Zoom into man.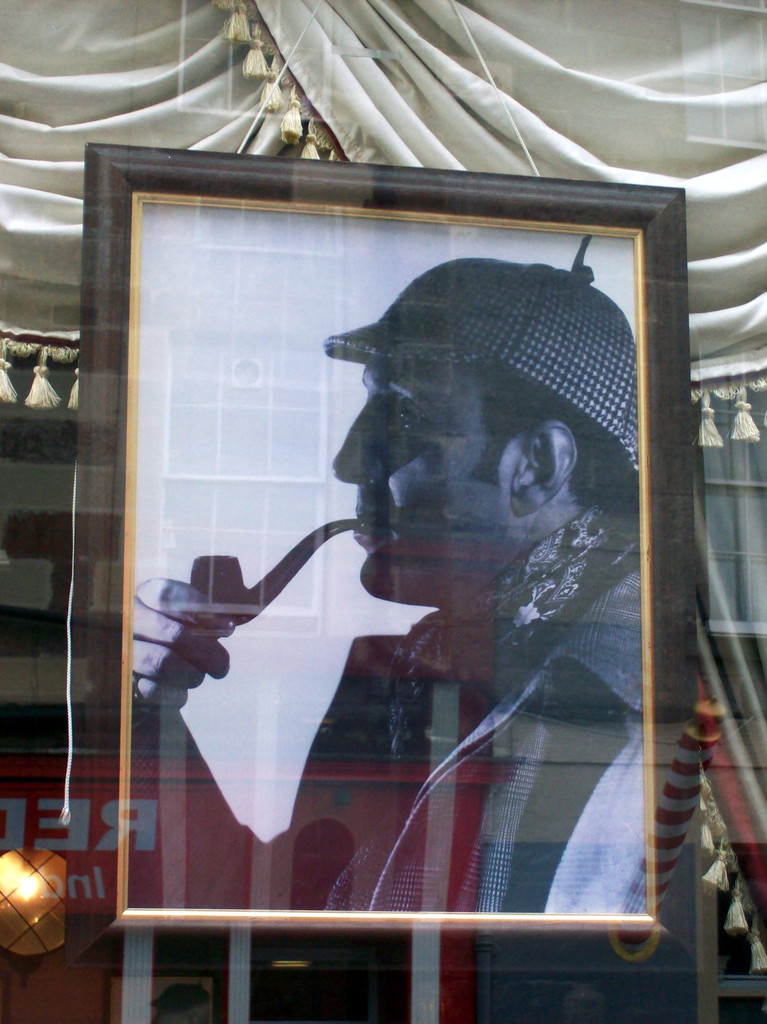
Zoom target: BBox(123, 197, 672, 929).
